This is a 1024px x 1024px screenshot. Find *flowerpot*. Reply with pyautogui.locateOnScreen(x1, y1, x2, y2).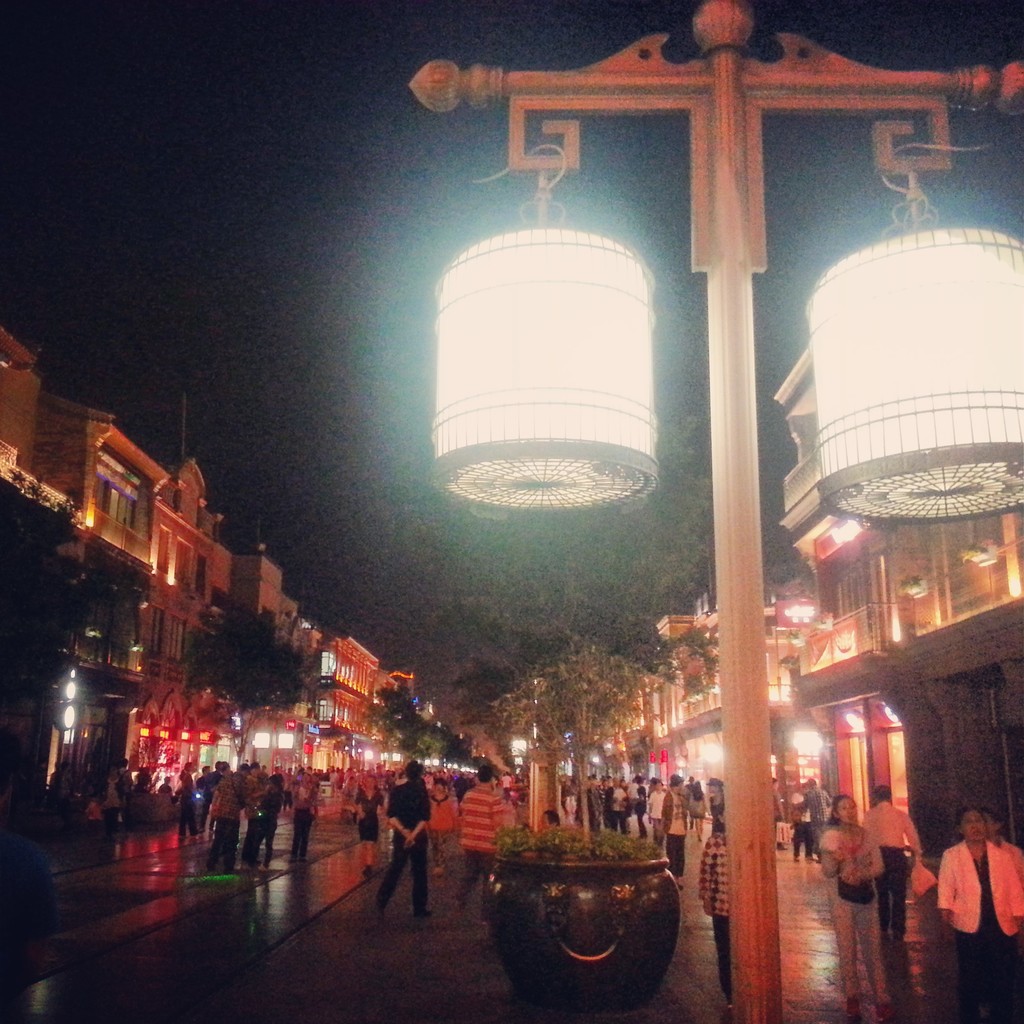
pyautogui.locateOnScreen(478, 824, 715, 1004).
